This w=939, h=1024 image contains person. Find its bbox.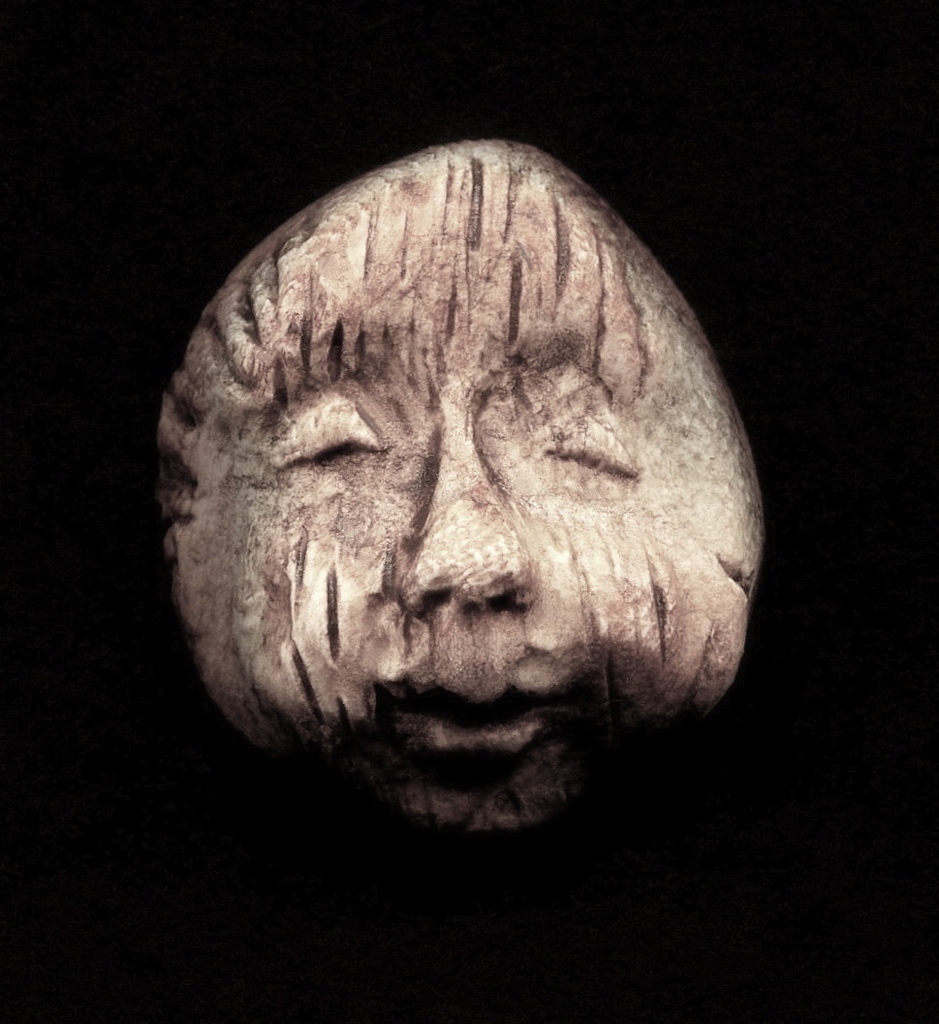
region(153, 138, 767, 835).
